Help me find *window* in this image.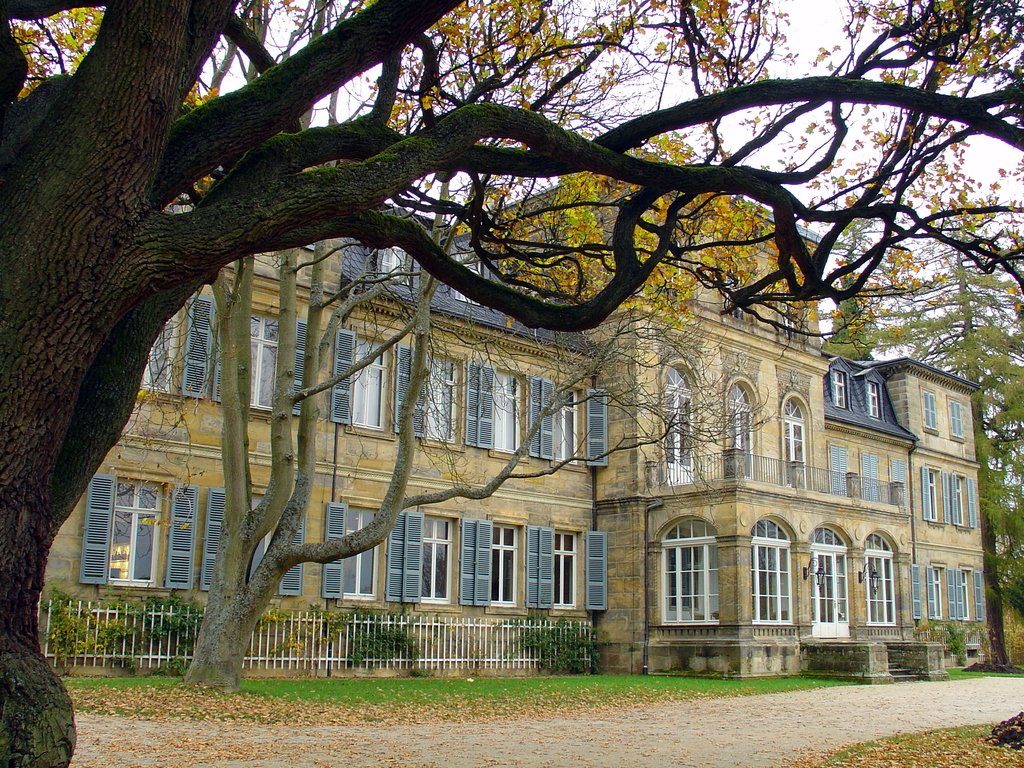
Found it: locate(424, 351, 486, 463).
